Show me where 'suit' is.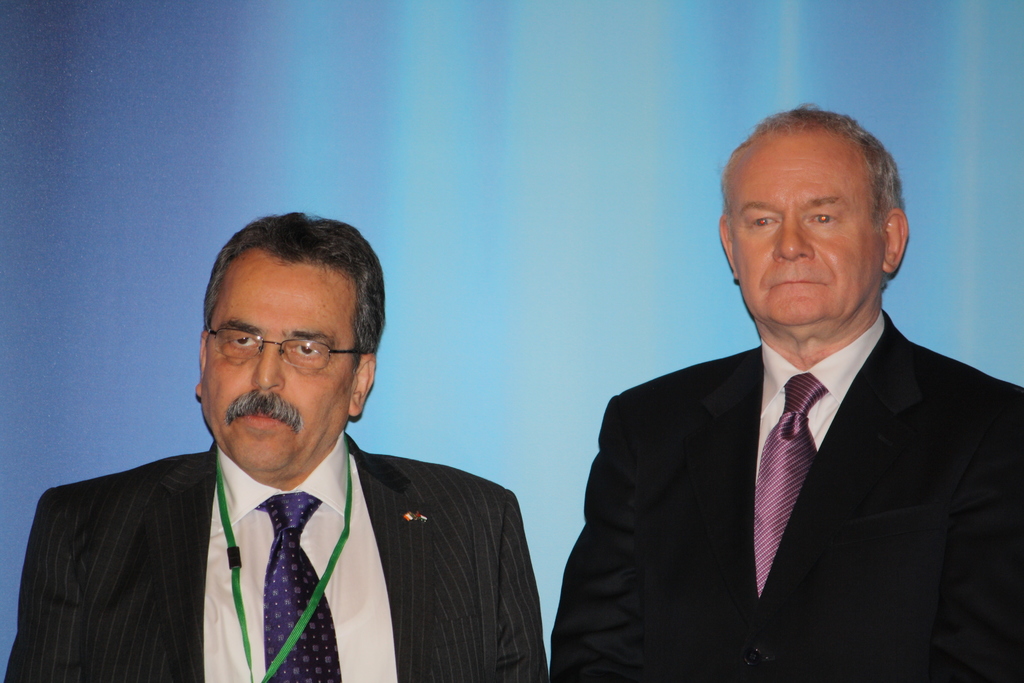
'suit' is at <bbox>4, 440, 548, 682</bbox>.
